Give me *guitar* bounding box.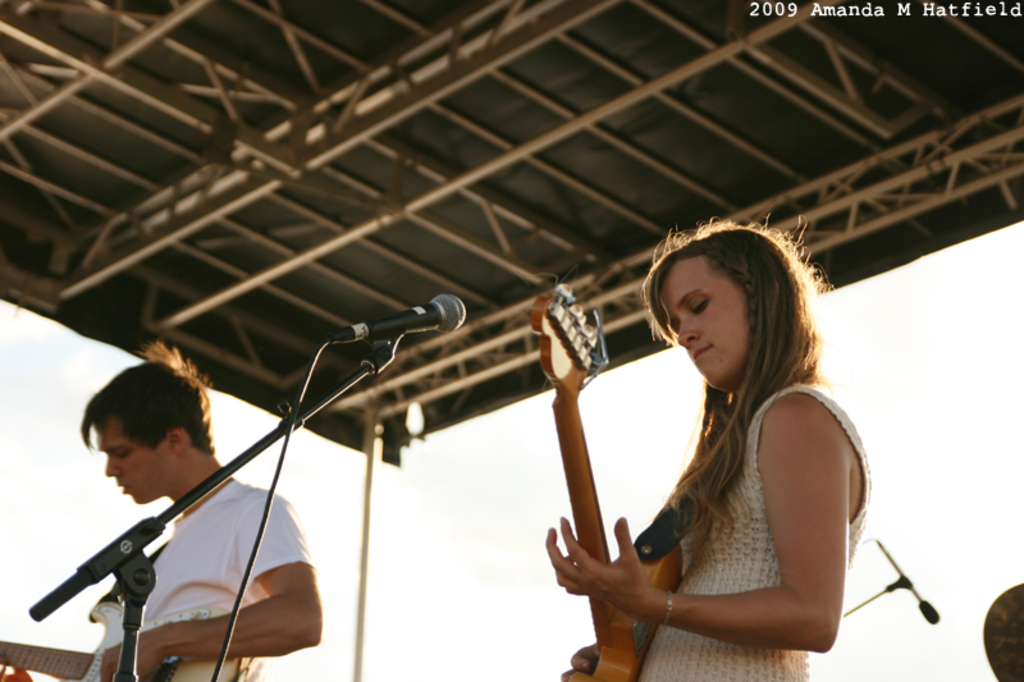
509, 266, 690, 681.
